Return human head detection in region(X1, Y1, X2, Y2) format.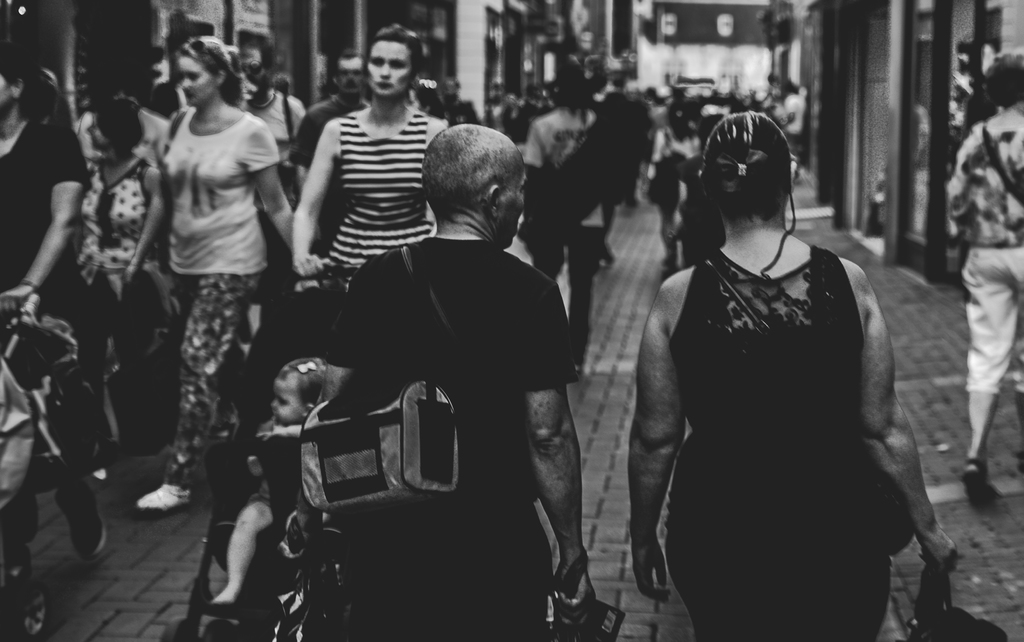
region(271, 72, 290, 95).
